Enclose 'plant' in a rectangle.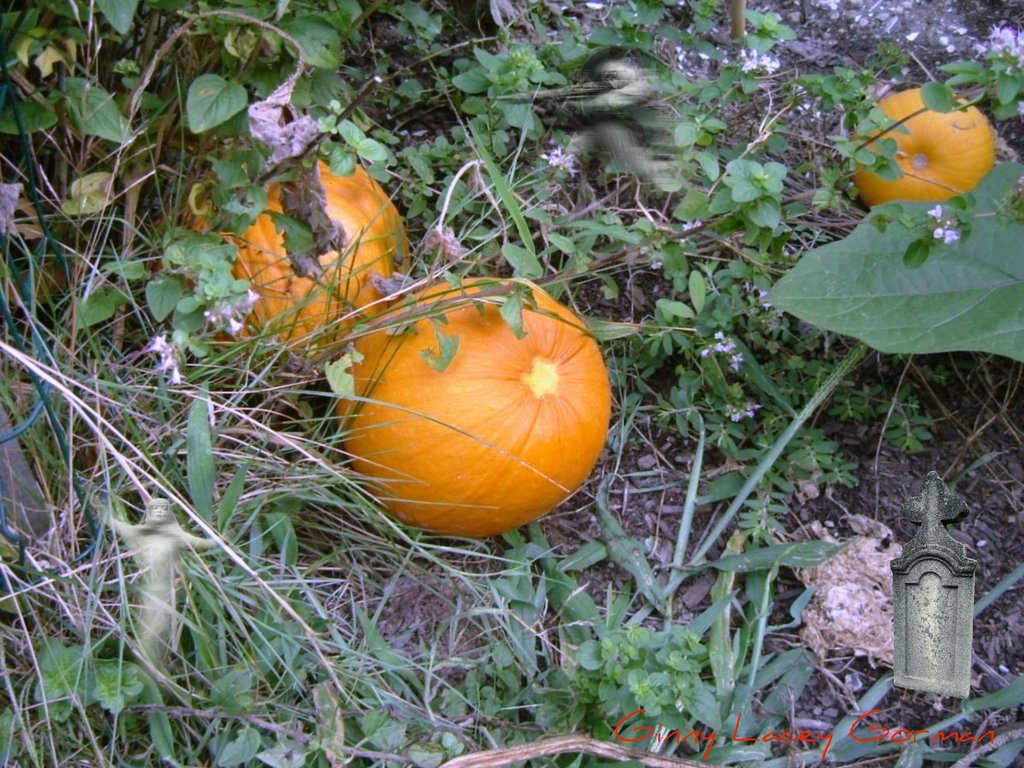
13:609:152:732.
